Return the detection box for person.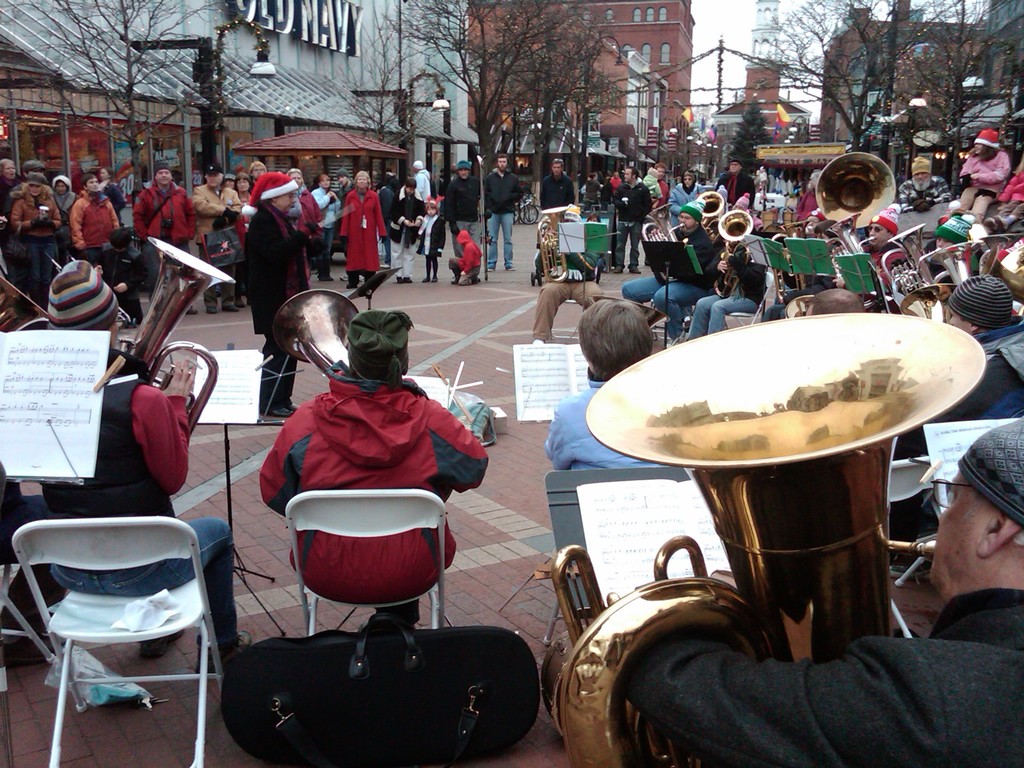
(left=340, top=170, right=386, bottom=289).
